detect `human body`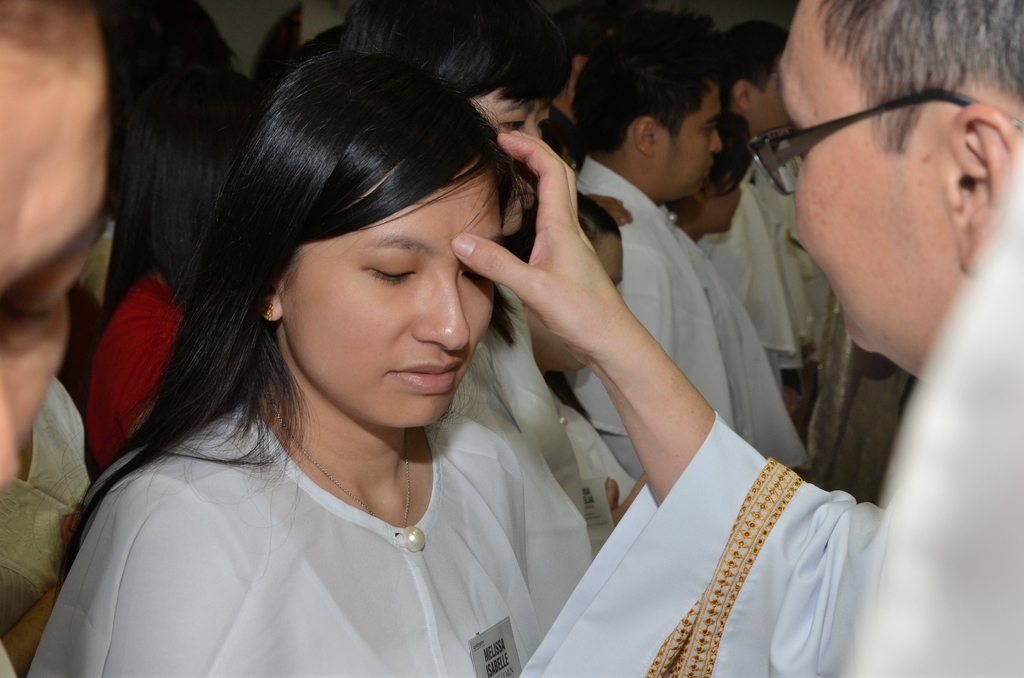
box(455, 129, 1023, 677)
